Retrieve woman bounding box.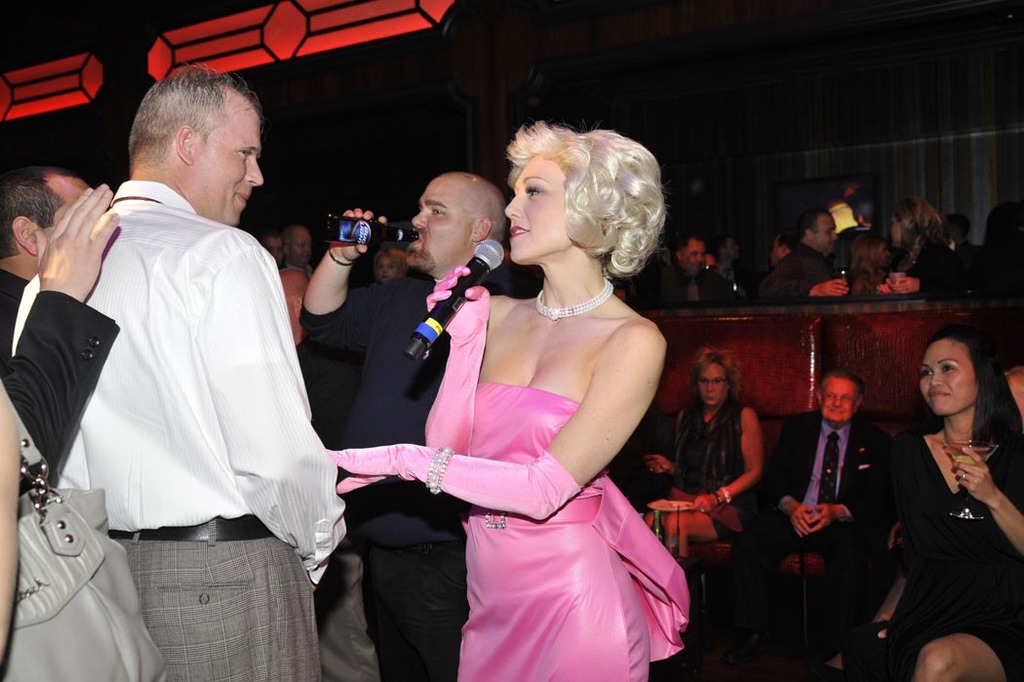
Bounding box: Rect(841, 233, 898, 296).
